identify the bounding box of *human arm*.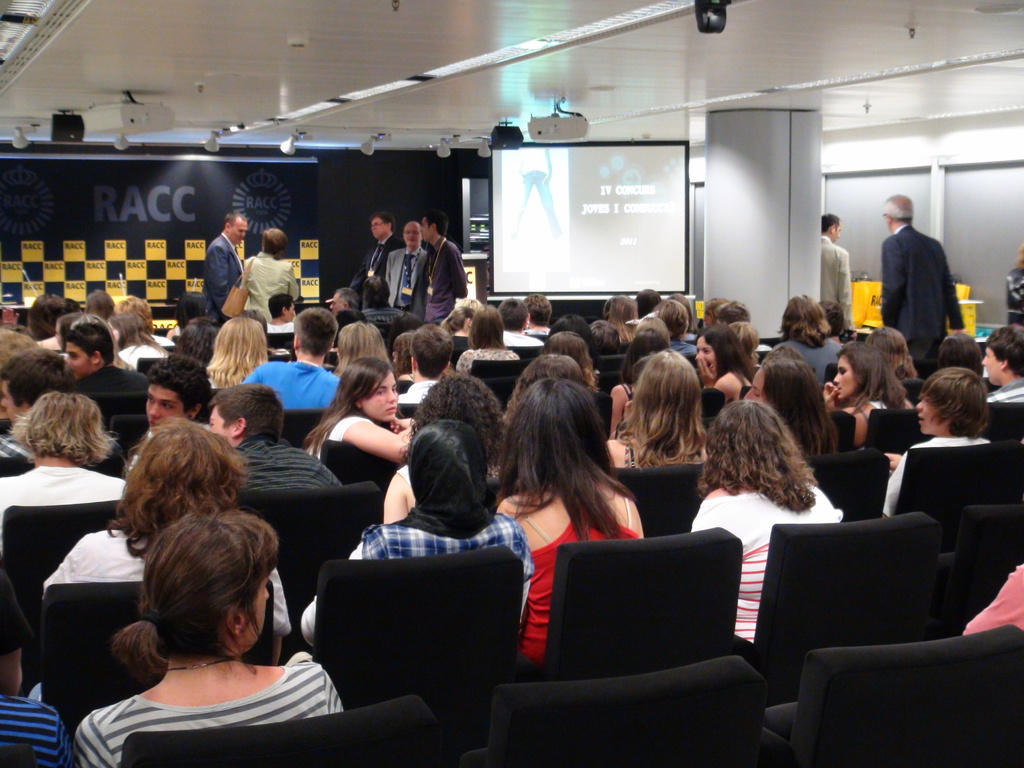
<region>210, 246, 228, 307</region>.
